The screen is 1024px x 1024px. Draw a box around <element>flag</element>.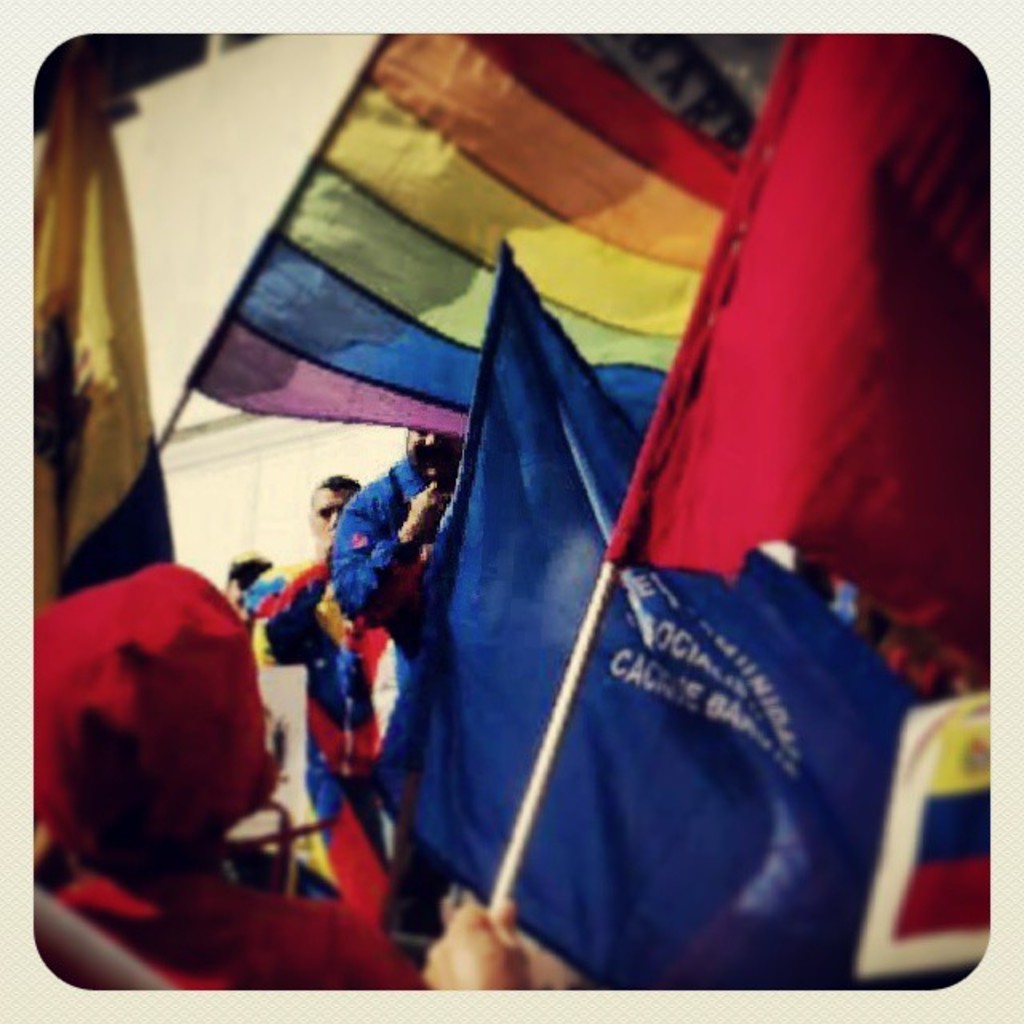
[603,37,994,712].
